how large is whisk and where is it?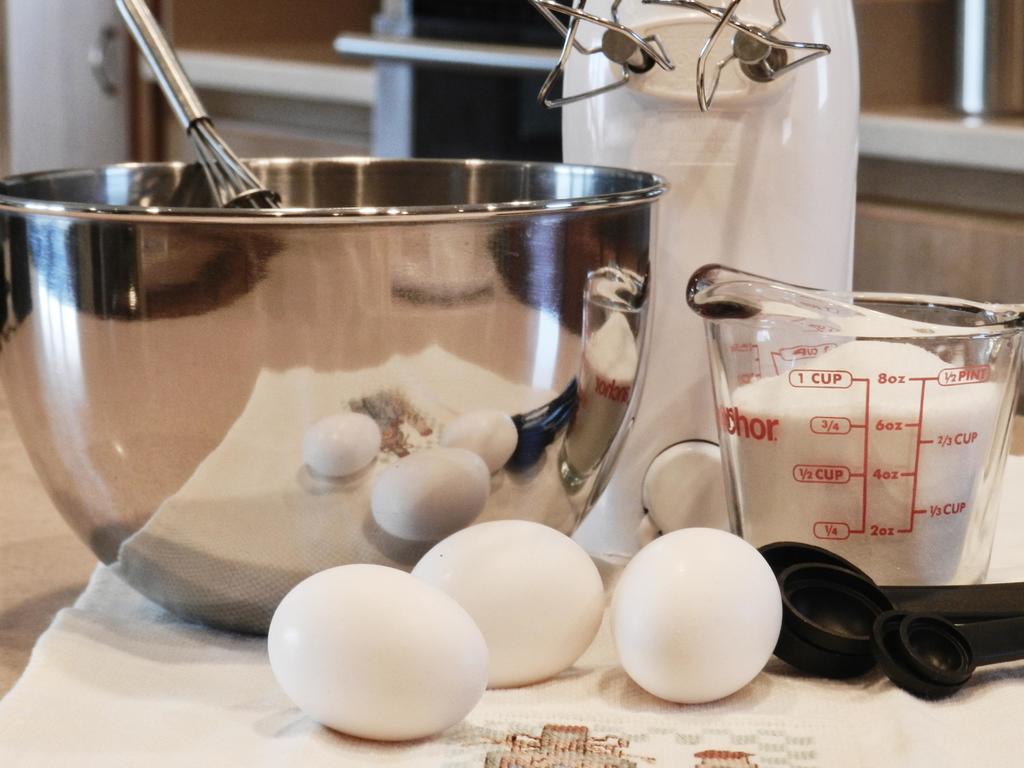
Bounding box: box(110, 0, 290, 209).
